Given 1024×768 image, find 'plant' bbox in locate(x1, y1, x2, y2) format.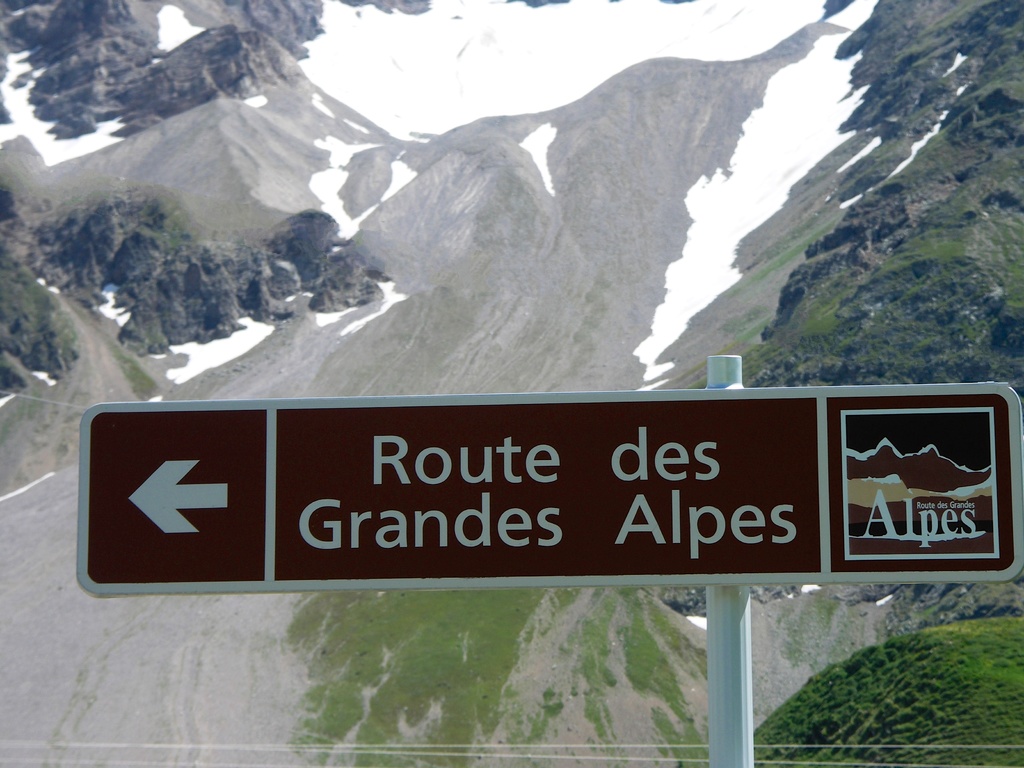
locate(753, 584, 1023, 767).
